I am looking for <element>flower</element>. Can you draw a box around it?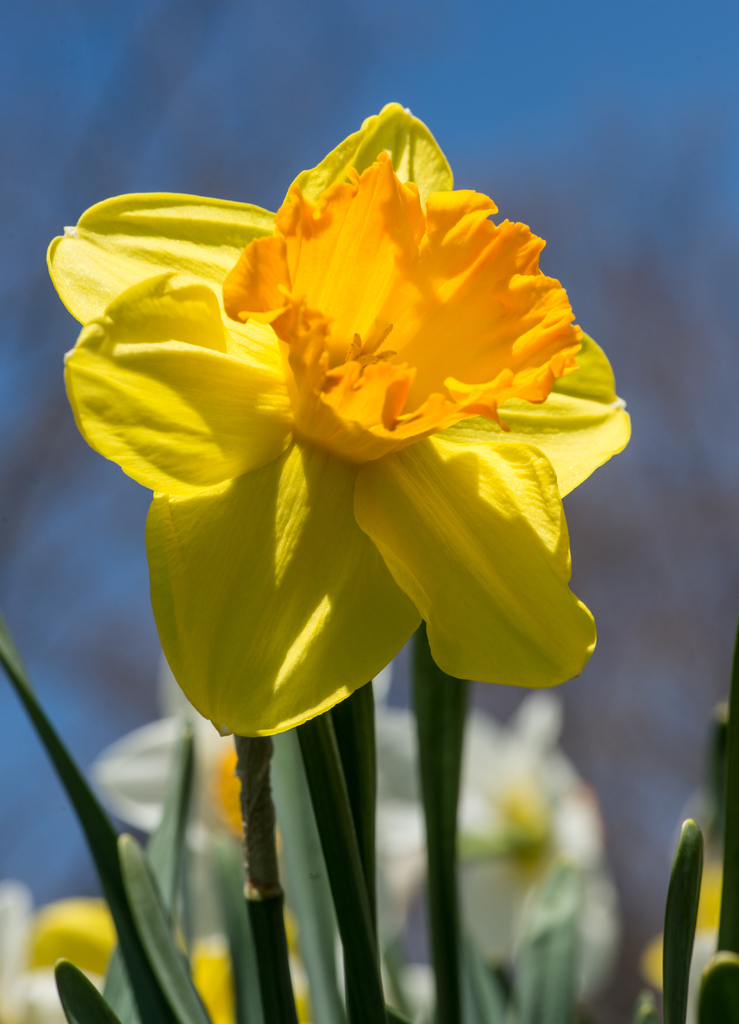
Sure, the bounding box is l=640, t=861, r=726, b=1023.
